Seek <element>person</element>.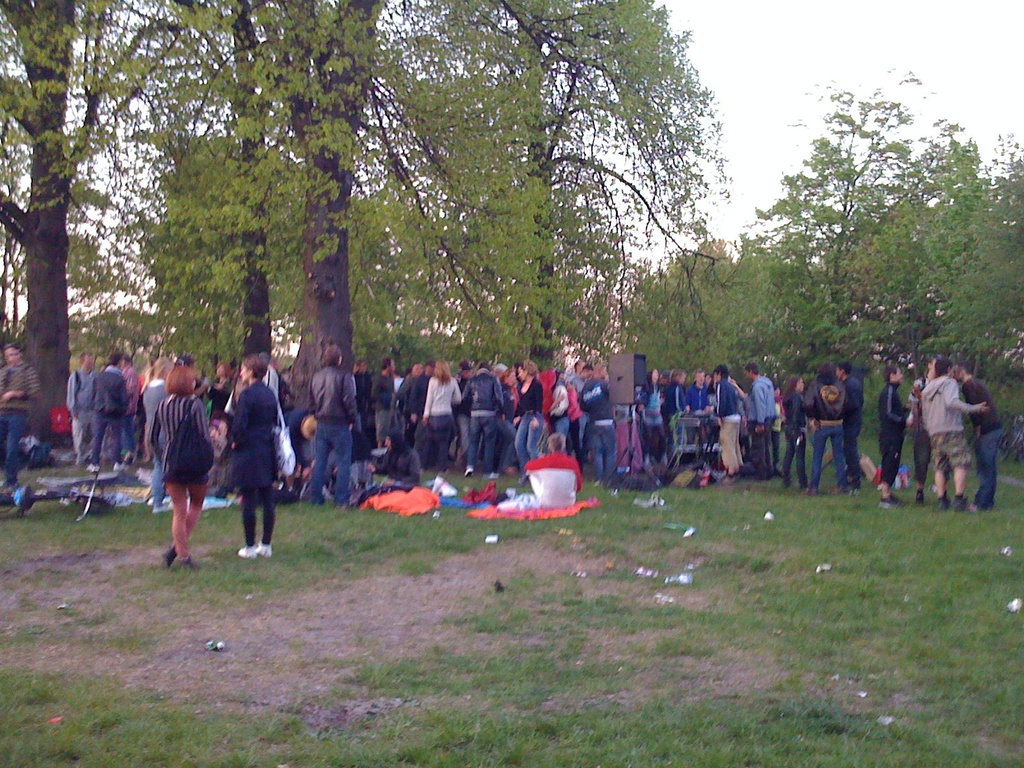
pyautogui.locateOnScreen(513, 356, 550, 481).
